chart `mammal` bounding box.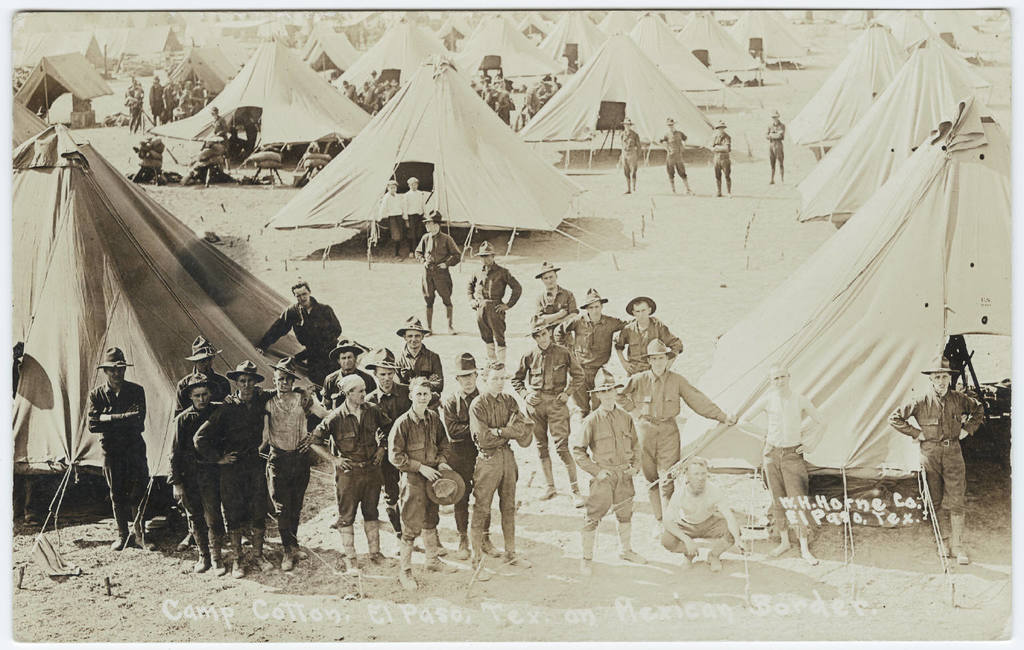
Charted: 887/355/985/565.
